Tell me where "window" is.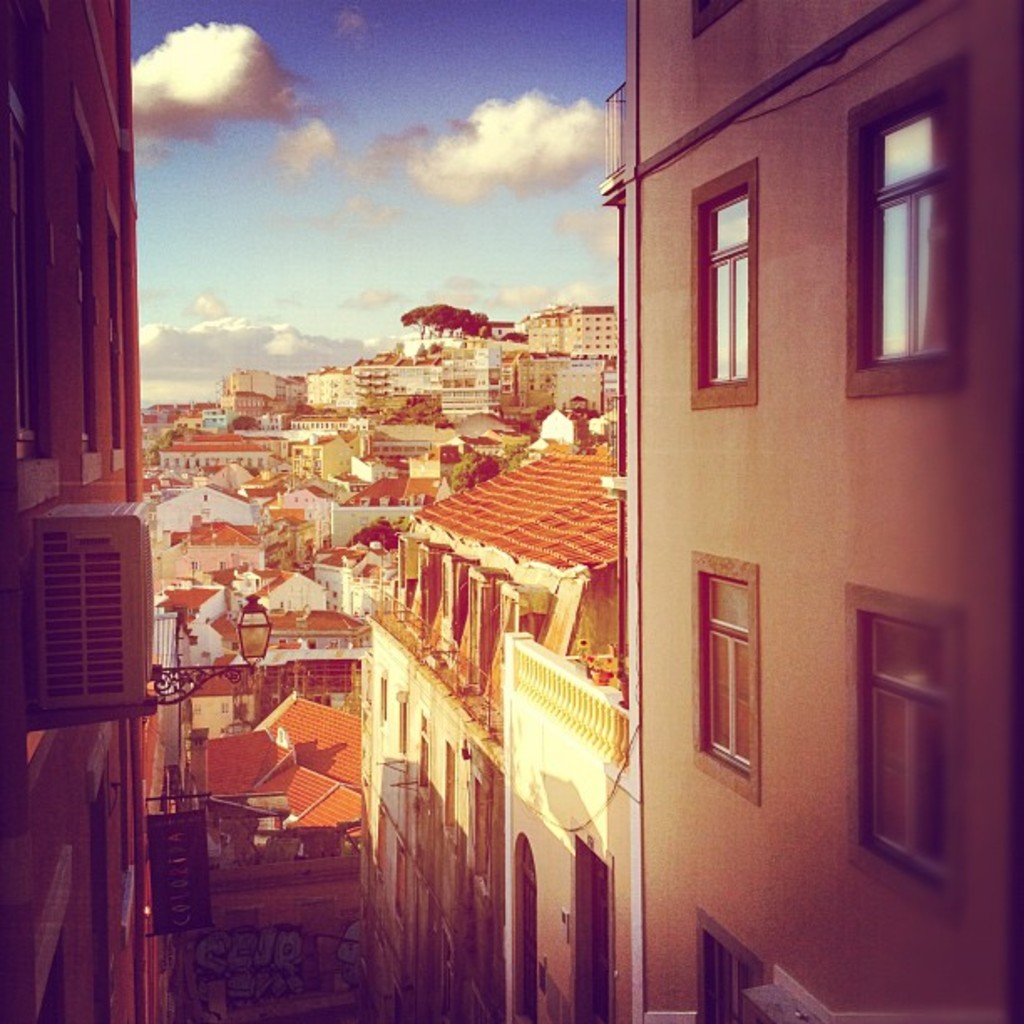
"window" is at bbox(840, 54, 960, 395).
